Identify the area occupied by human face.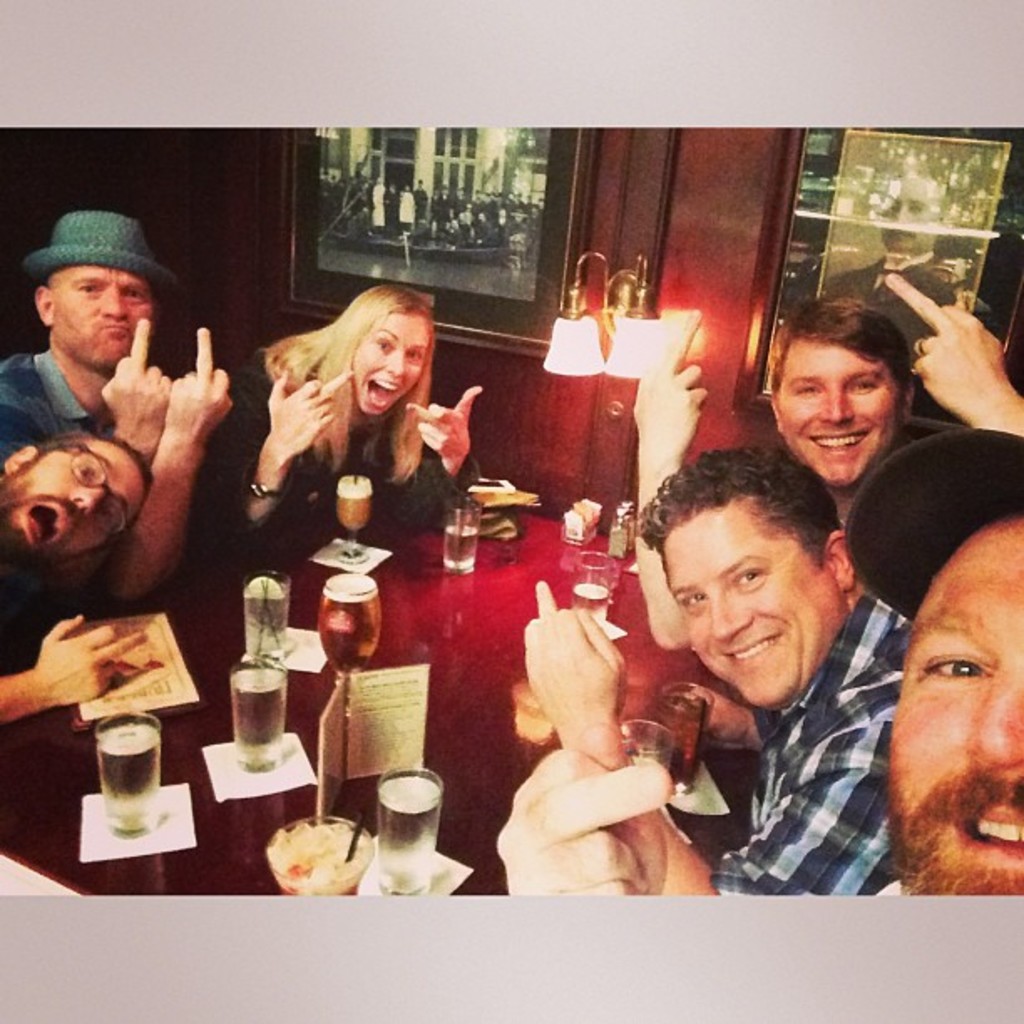
Area: (x1=54, y1=271, x2=154, y2=361).
